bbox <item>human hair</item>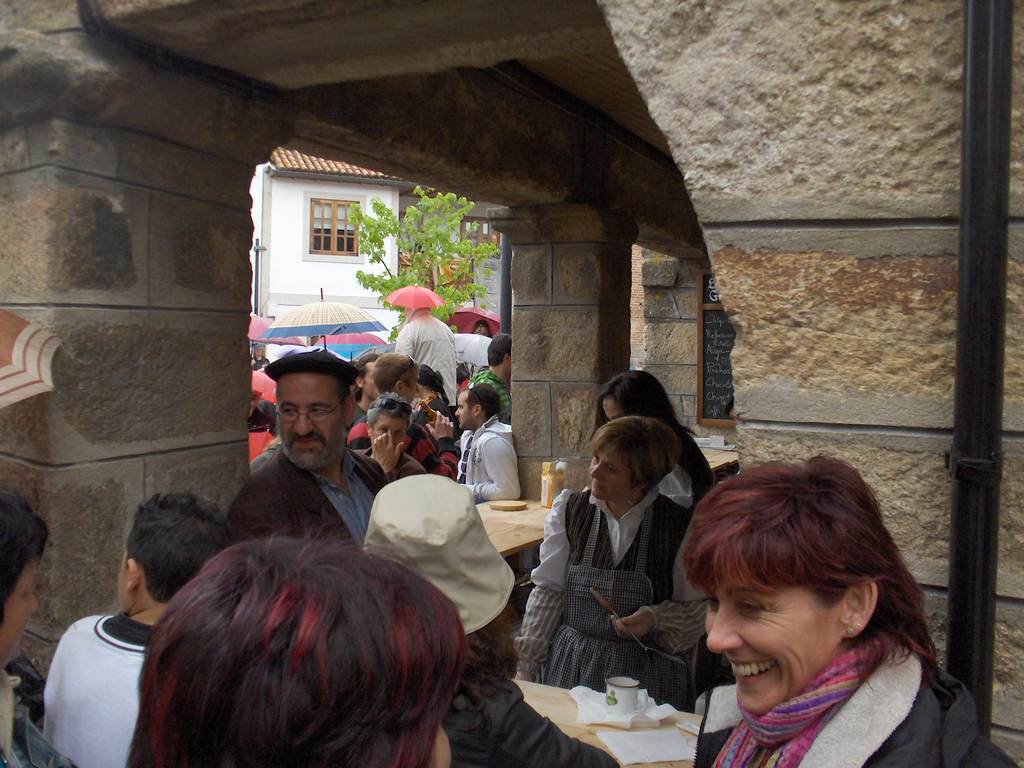
select_region(0, 487, 48, 625)
